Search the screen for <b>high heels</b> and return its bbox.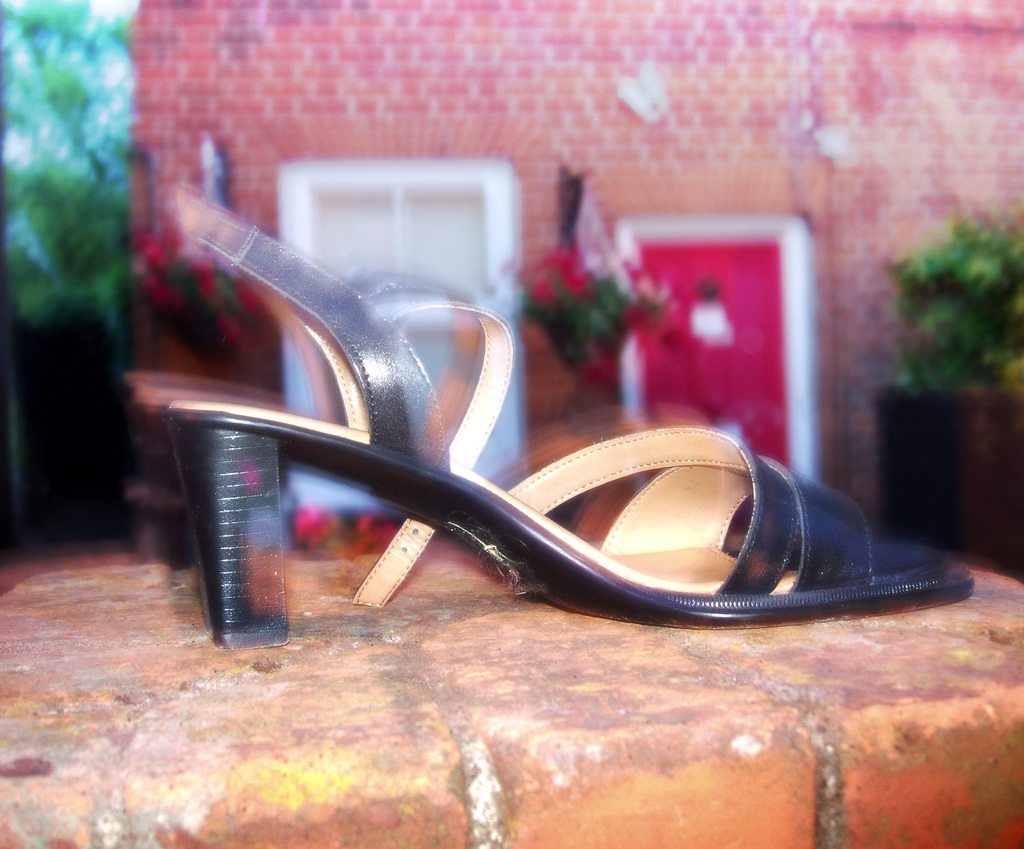
Found: {"left": 168, "top": 185, "right": 980, "bottom": 654}.
